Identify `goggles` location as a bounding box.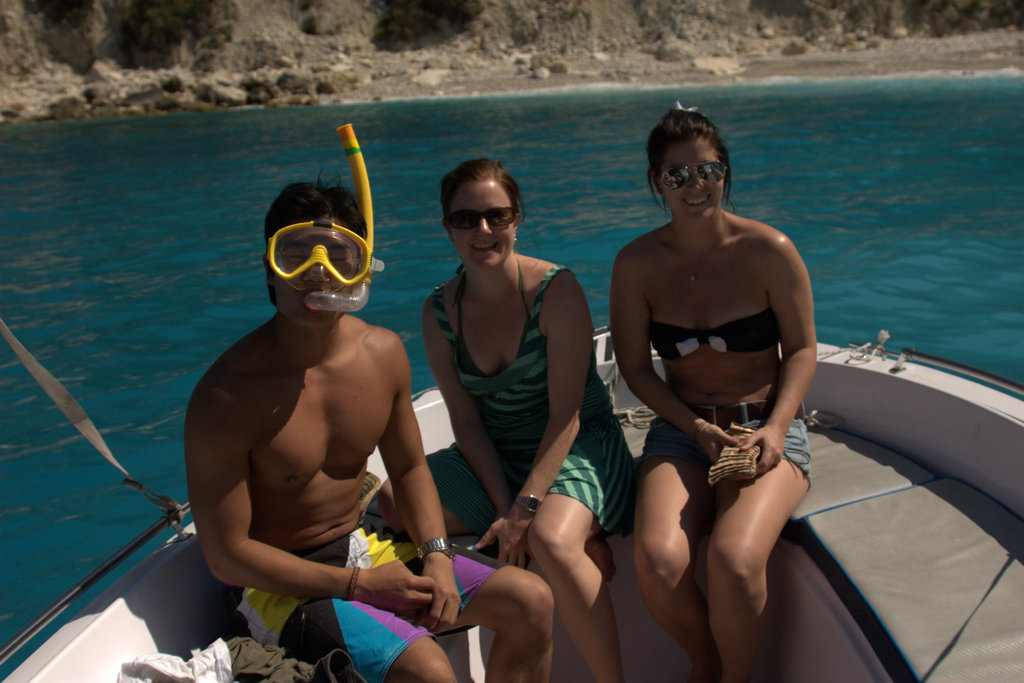
[659,162,732,192].
